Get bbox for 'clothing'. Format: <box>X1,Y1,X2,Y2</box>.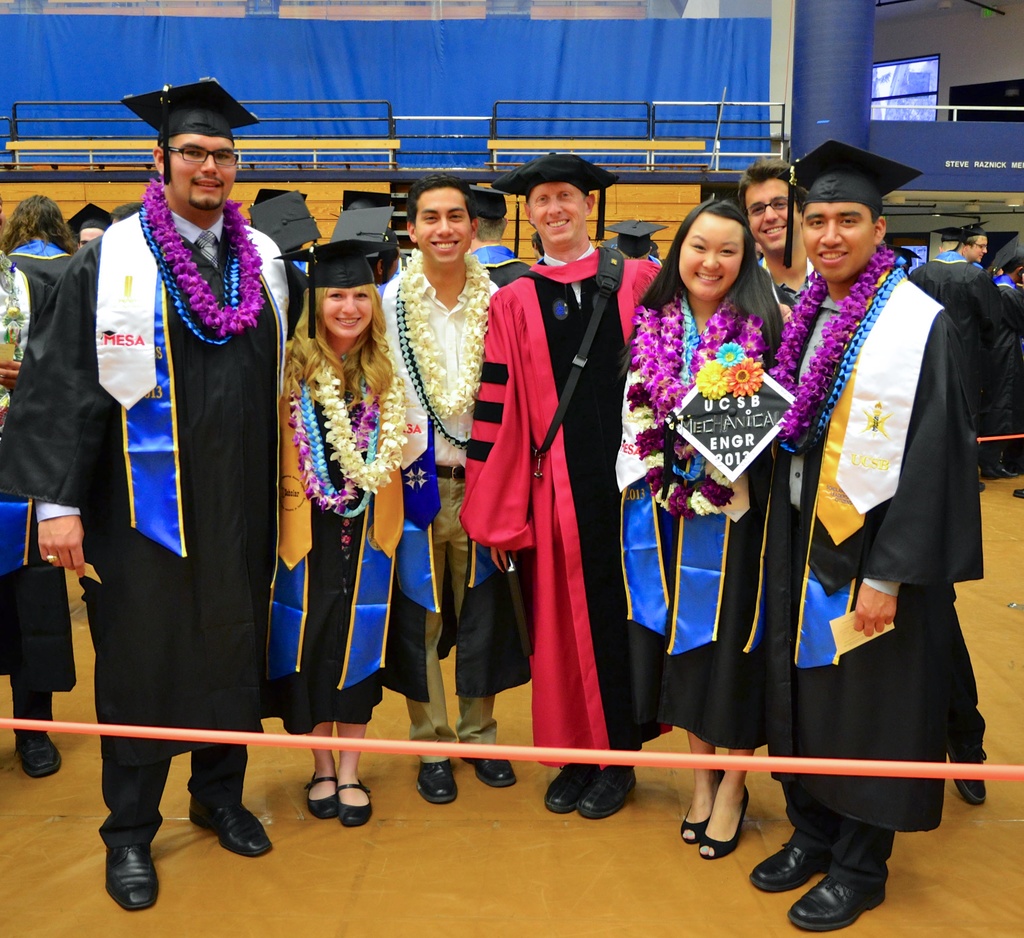
<box>1,236,86,293</box>.
